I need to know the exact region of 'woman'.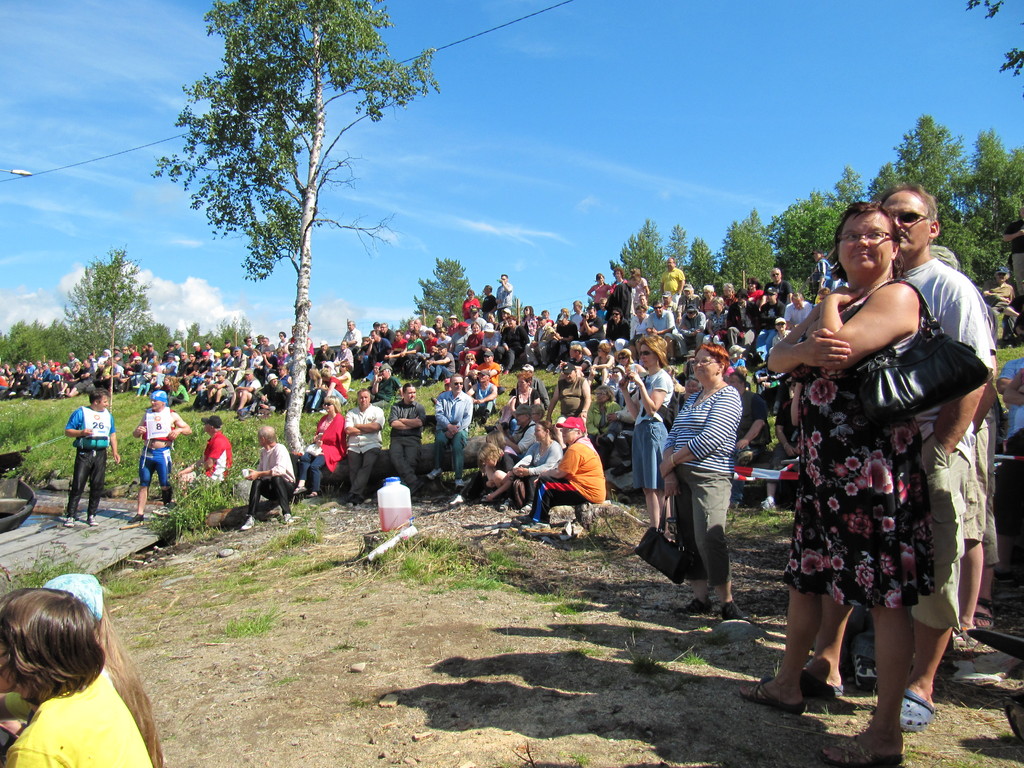
Region: l=473, t=438, r=515, b=493.
